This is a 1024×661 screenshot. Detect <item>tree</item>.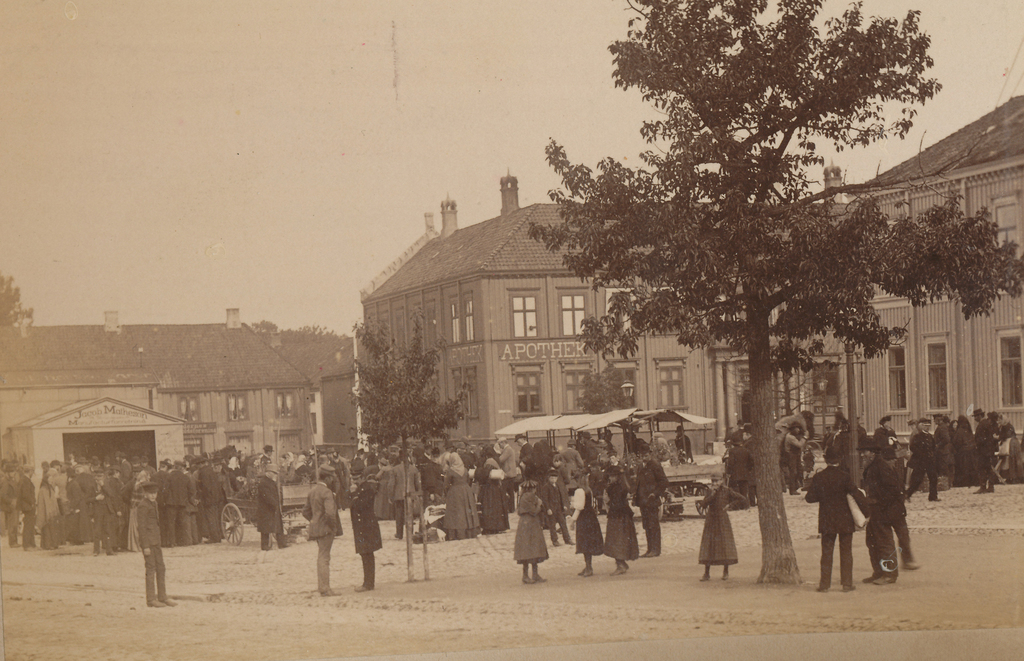
(left=518, top=0, right=1023, bottom=582).
